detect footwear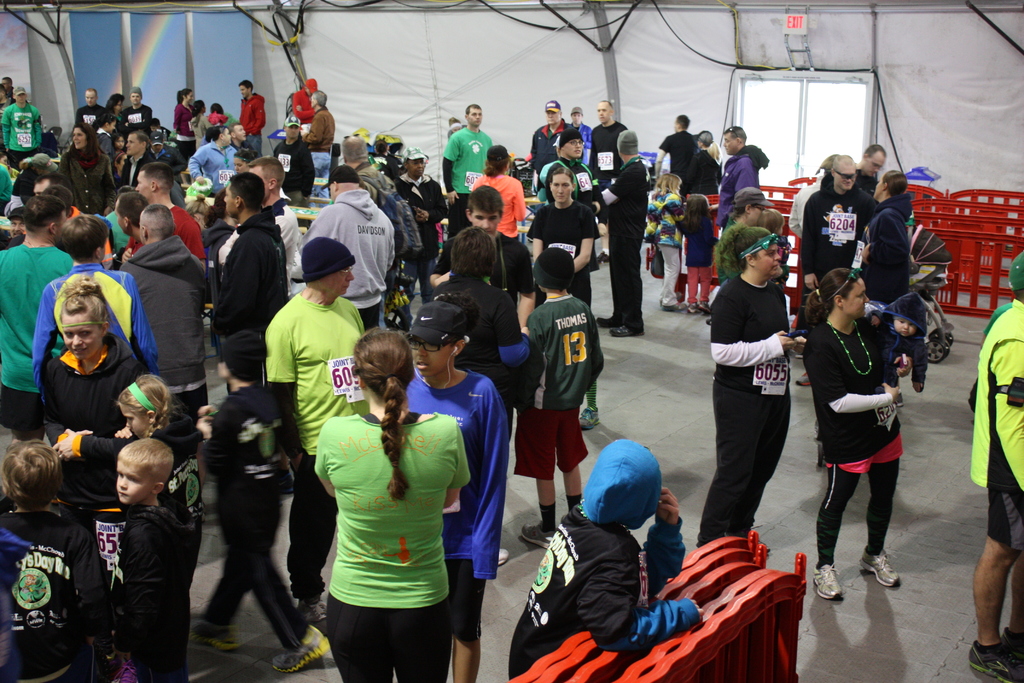
(595,252,612,266)
